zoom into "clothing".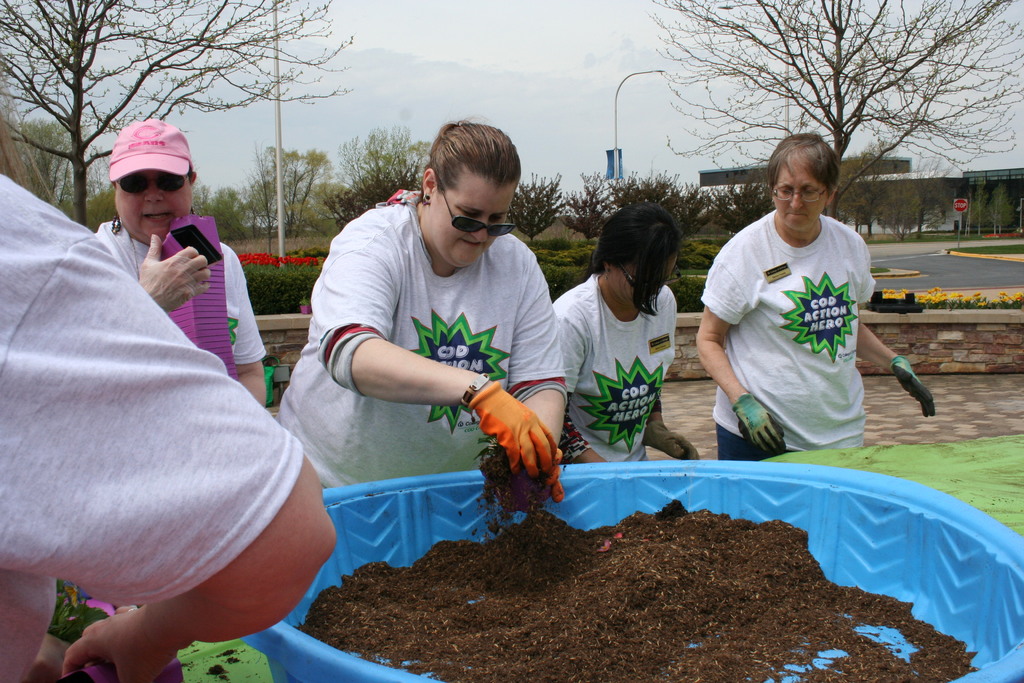
Zoom target: bbox(0, 174, 305, 682).
